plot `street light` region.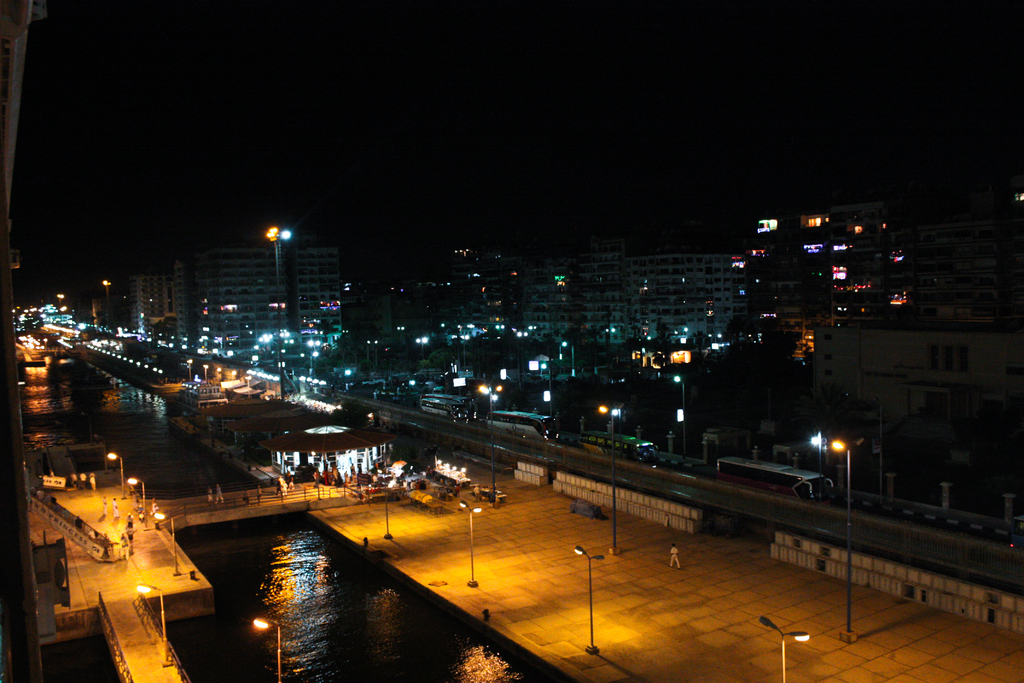
Plotted at 266, 225, 291, 399.
